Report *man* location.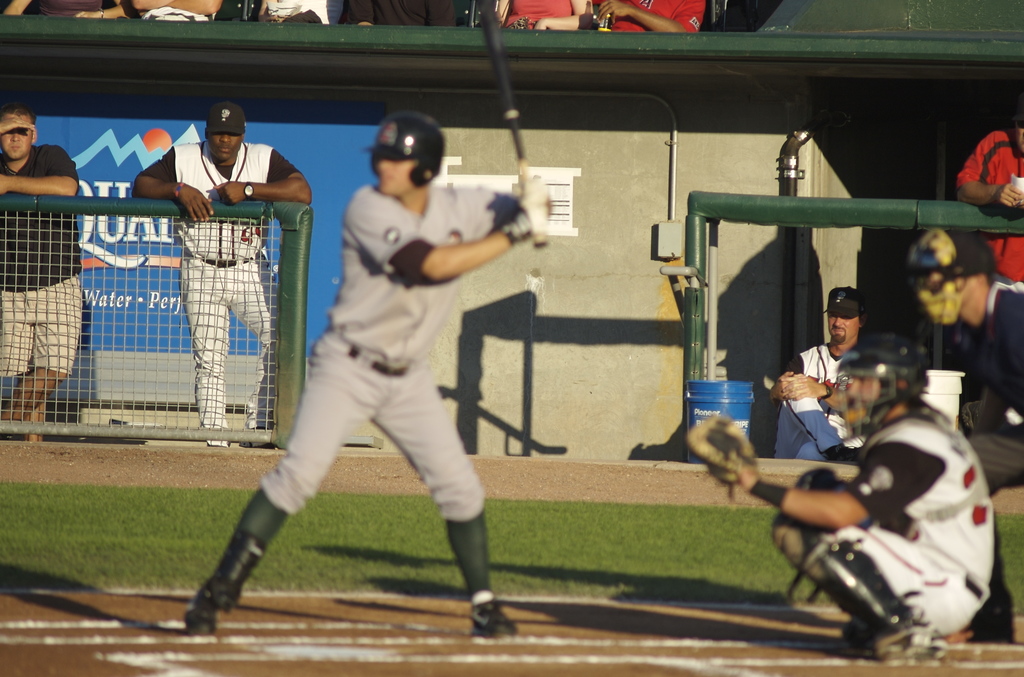
Report: <region>596, 0, 702, 34</region>.
